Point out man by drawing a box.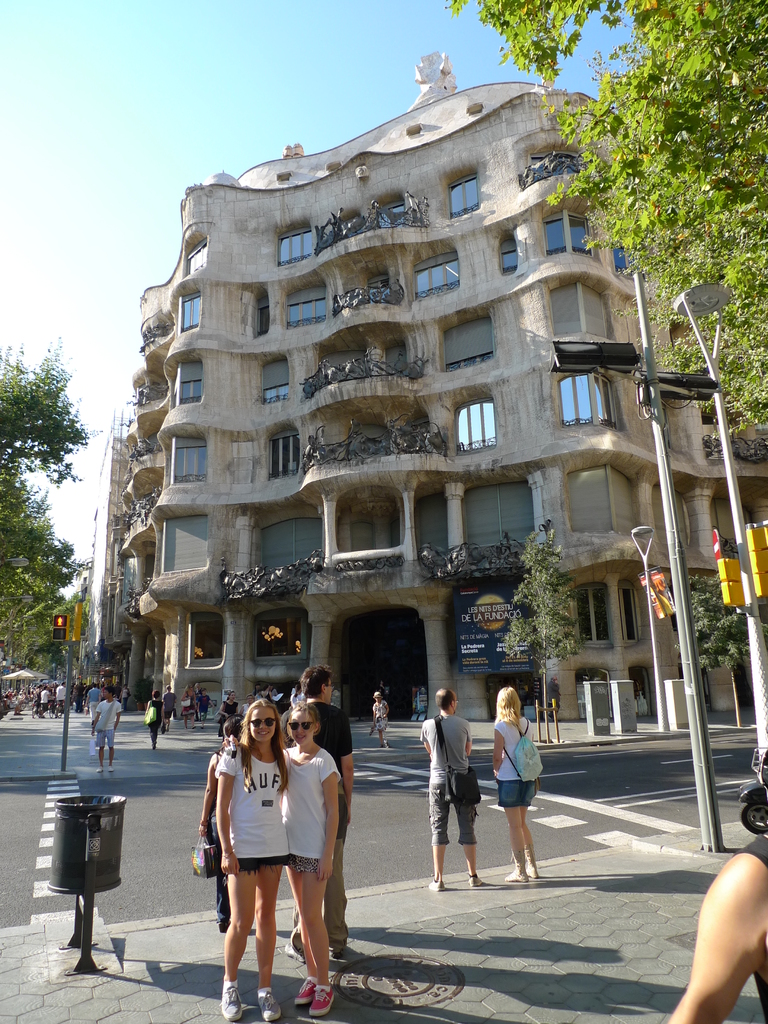
{"x1": 282, "y1": 663, "x2": 358, "y2": 954}.
